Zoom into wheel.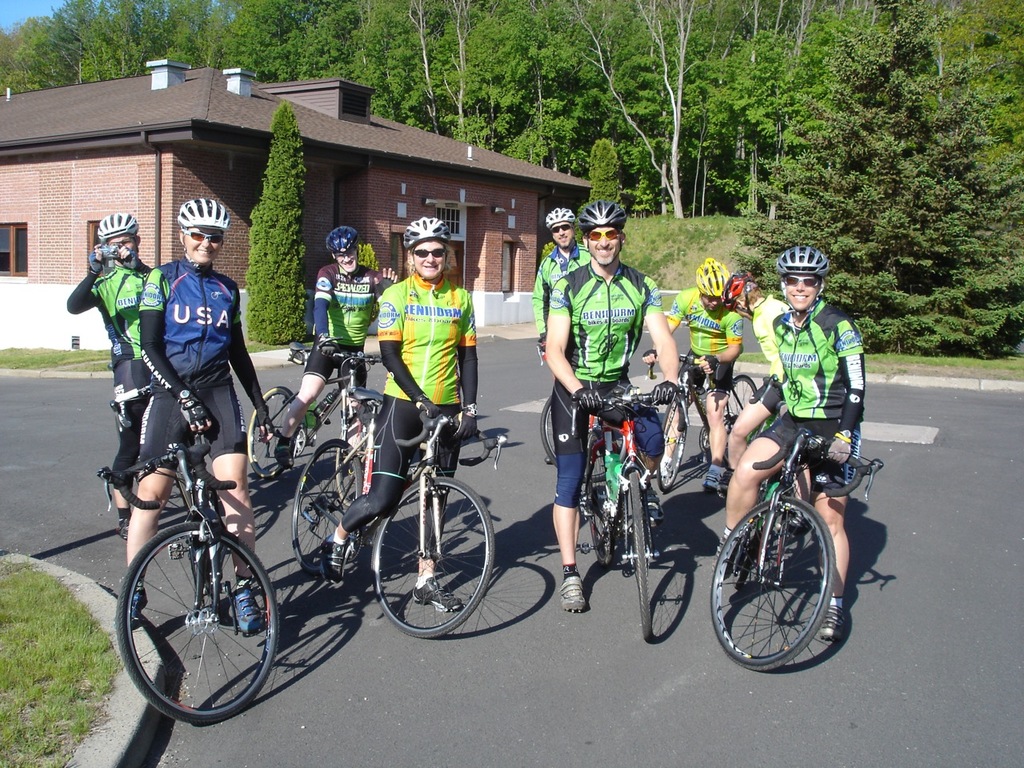
Zoom target: 722, 368, 766, 472.
